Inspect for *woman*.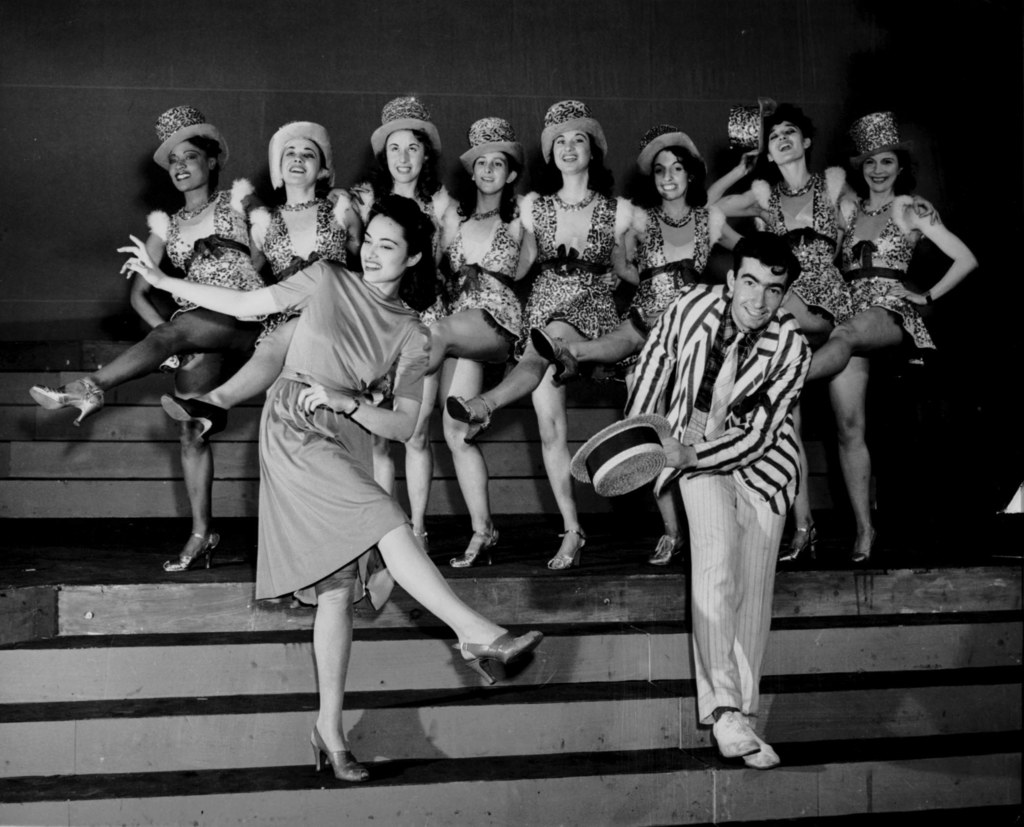
Inspection: <bbox>117, 122, 361, 440</bbox>.
